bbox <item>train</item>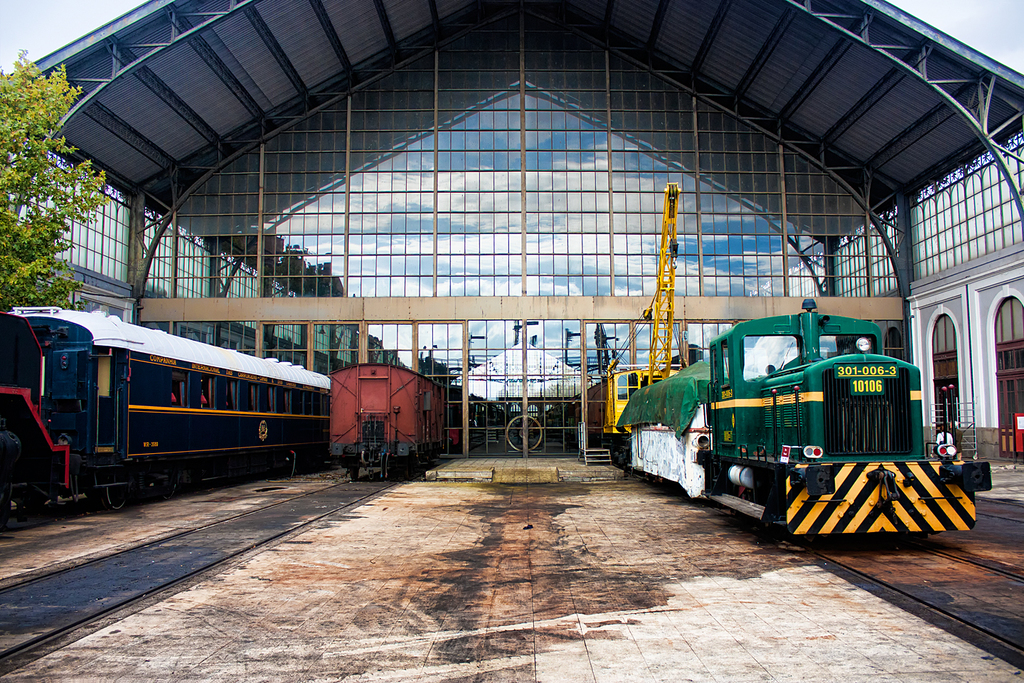
box(0, 307, 333, 512)
